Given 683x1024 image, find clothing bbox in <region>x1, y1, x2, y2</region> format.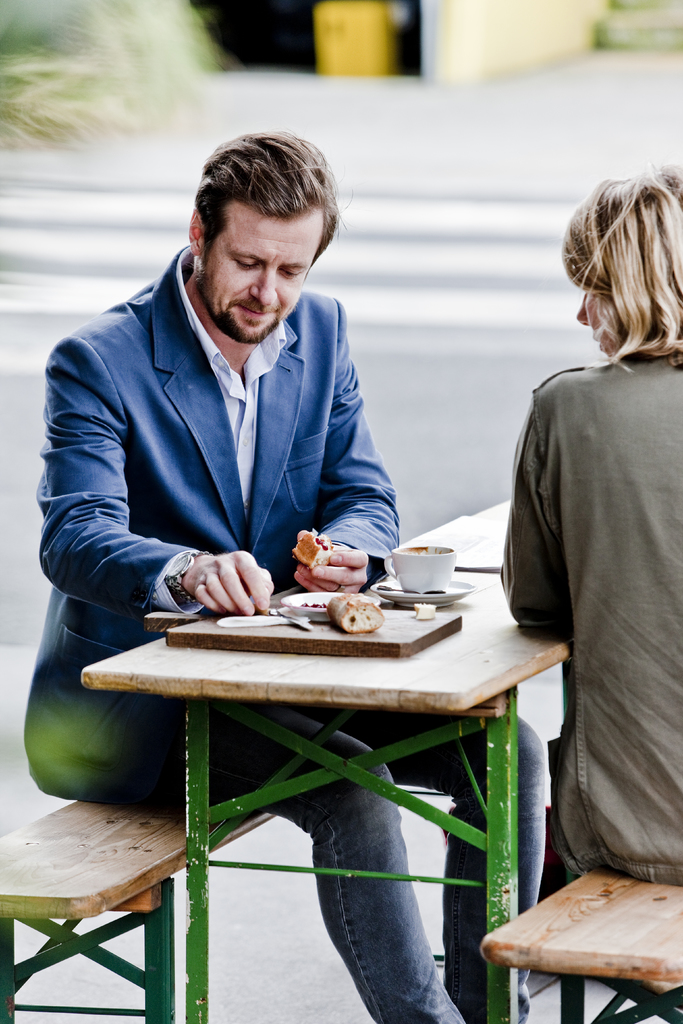
<region>26, 241, 583, 1023</region>.
